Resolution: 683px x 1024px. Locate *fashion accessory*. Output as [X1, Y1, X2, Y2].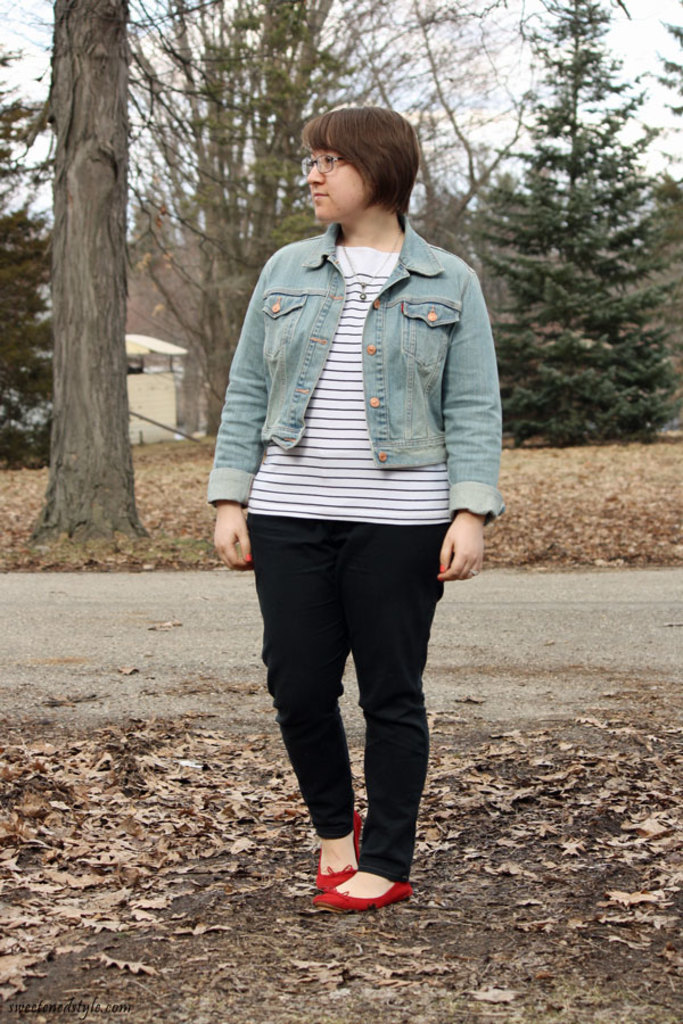
[438, 560, 446, 571].
